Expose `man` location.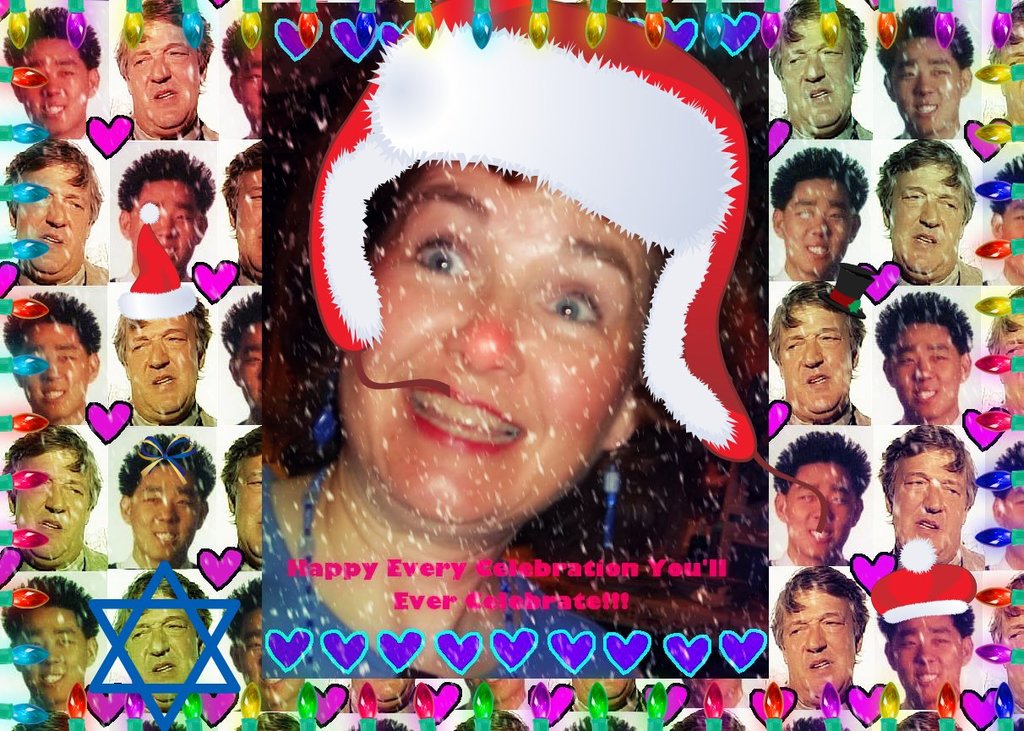
Exposed at l=219, t=140, r=262, b=282.
